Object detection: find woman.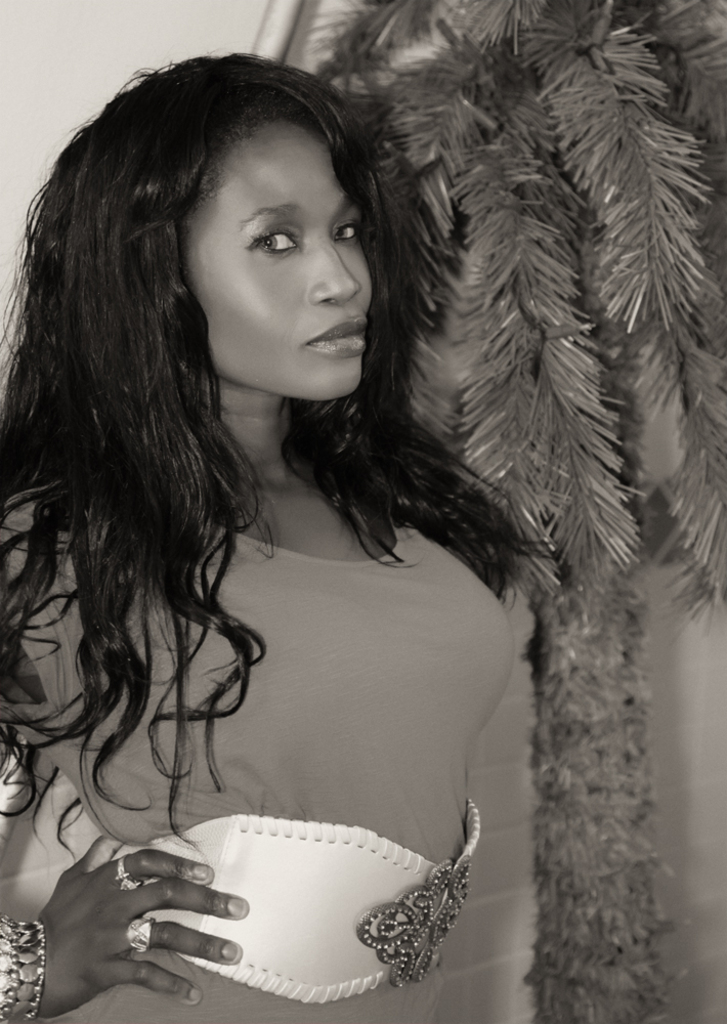
33 37 612 1023.
